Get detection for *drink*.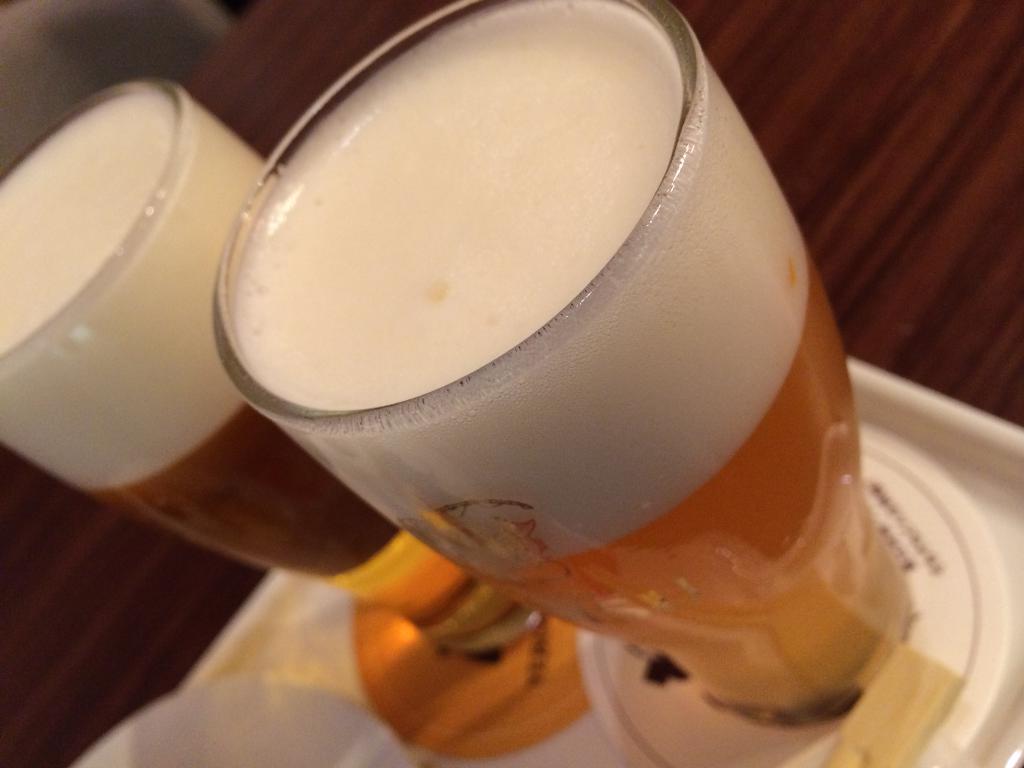
Detection: [x1=0, y1=77, x2=538, y2=655].
